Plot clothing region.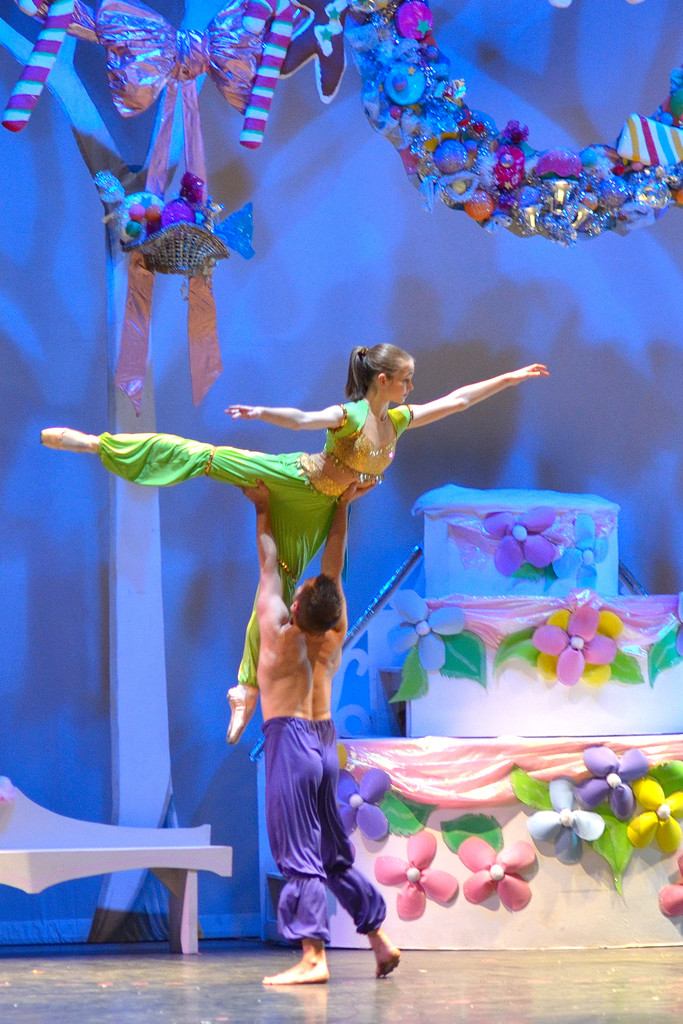
Plotted at {"x1": 268, "y1": 723, "x2": 375, "y2": 943}.
